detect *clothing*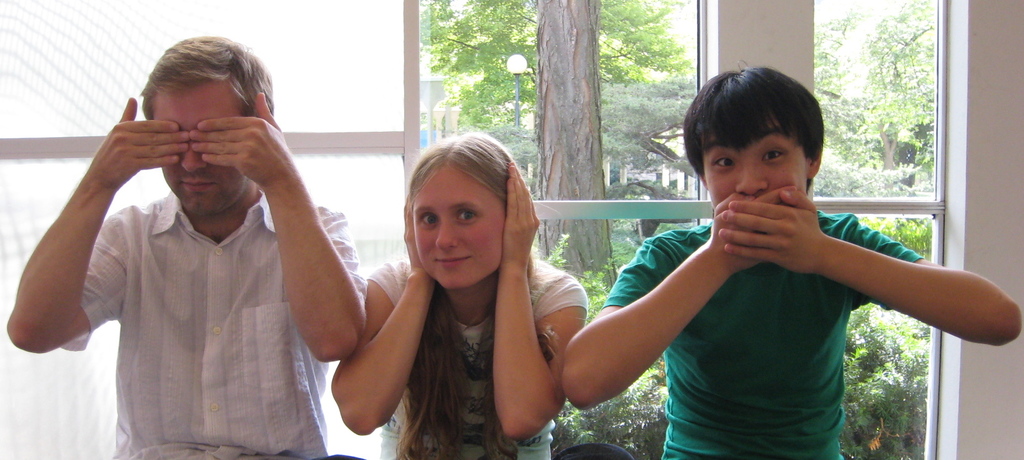
Rect(598, 209, 921, 459)
